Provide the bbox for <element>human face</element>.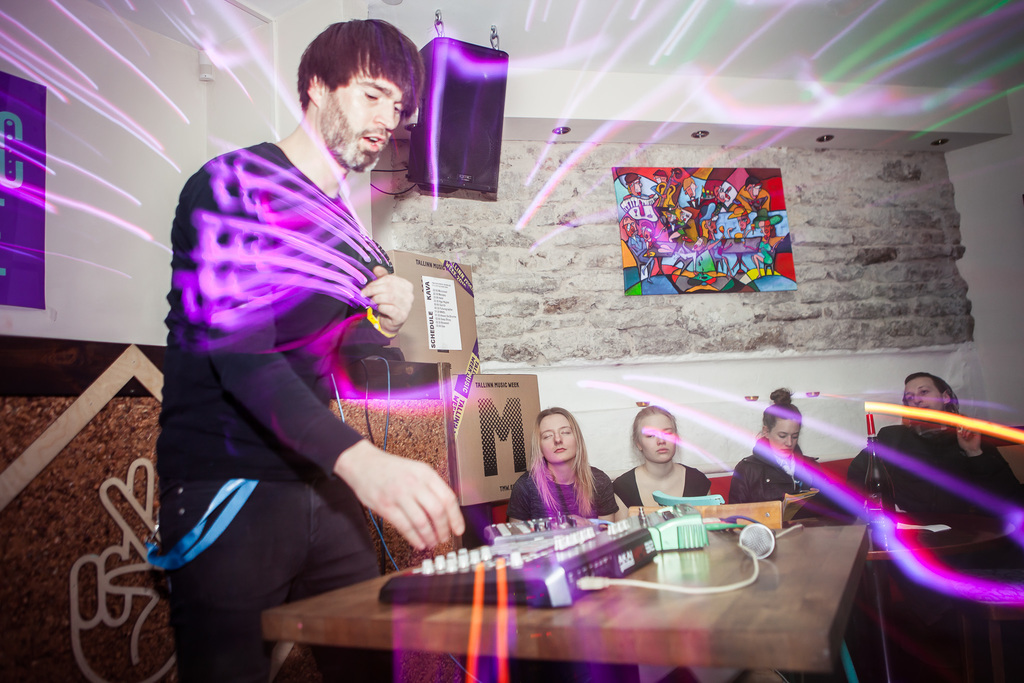
x1=541 y1=414 x2=577 y2=466.
